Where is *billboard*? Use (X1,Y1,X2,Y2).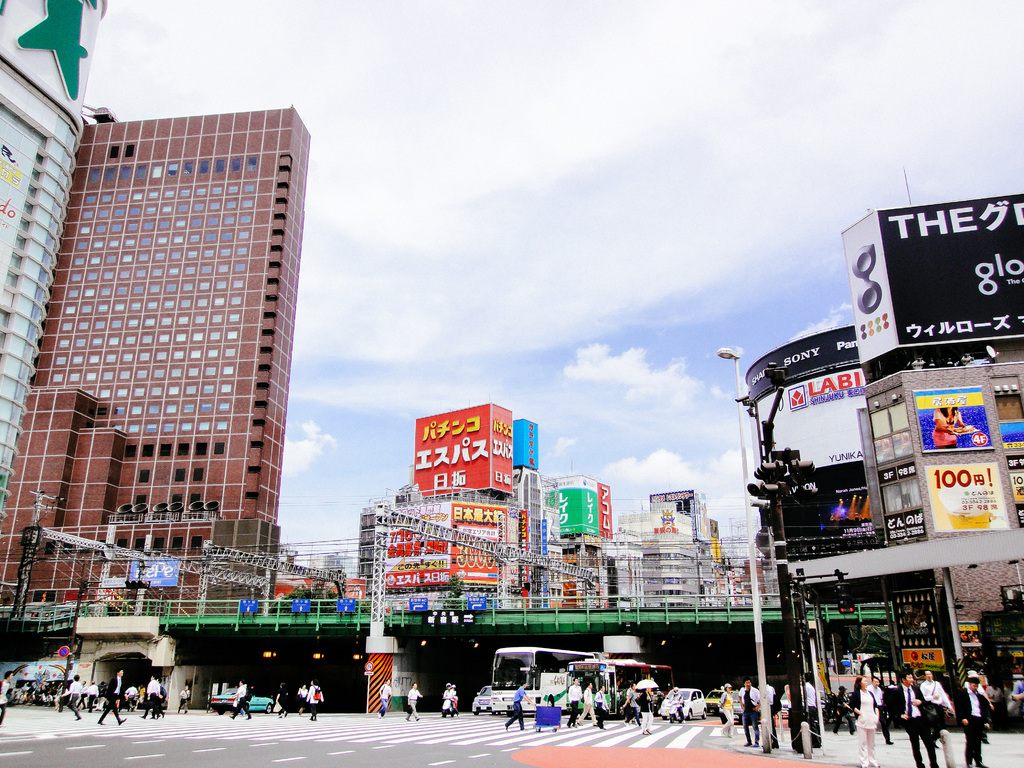
(911,385,997,452).
